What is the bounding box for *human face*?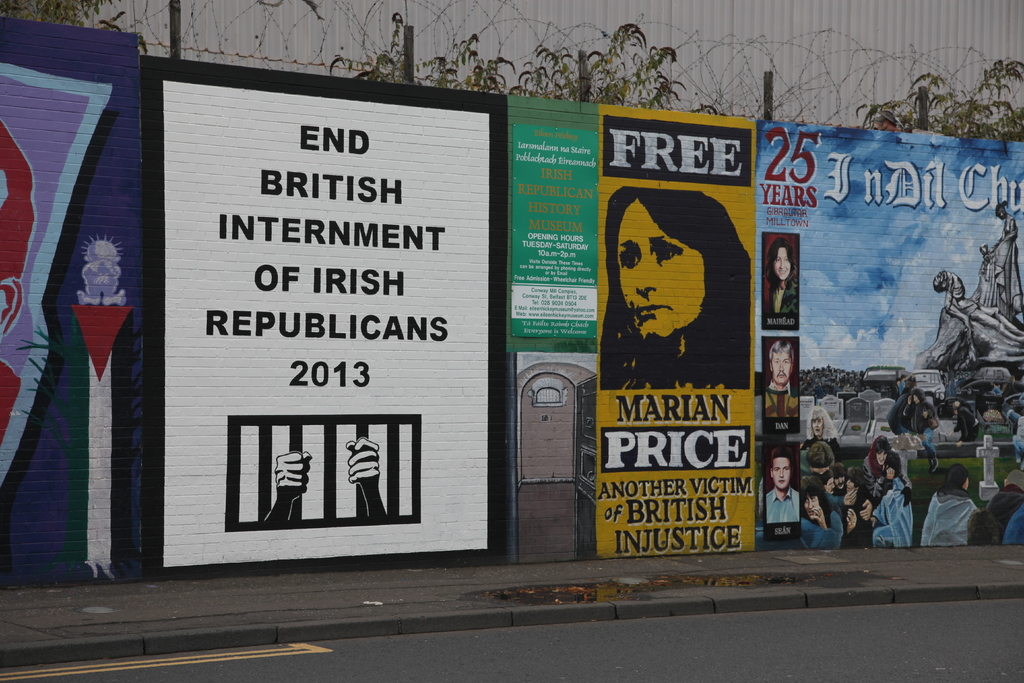
813:418:824:436.
